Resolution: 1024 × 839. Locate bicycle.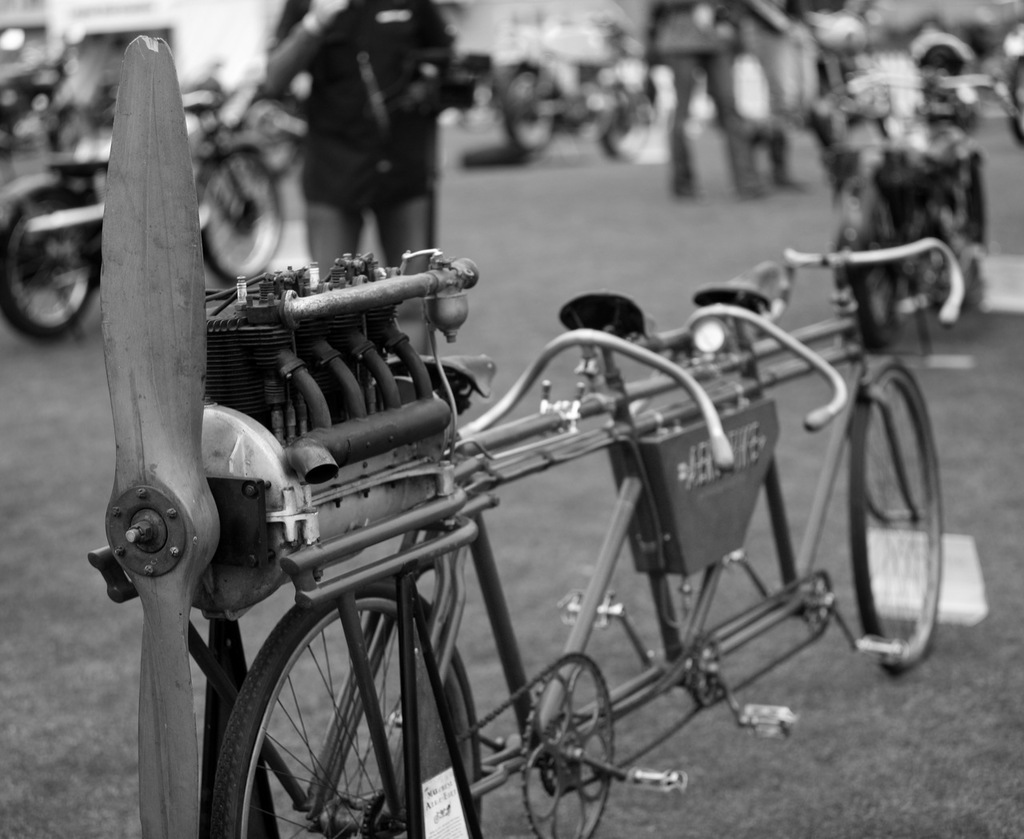
pyautogui.locateOnScreen(204, 232, 962, 838).
